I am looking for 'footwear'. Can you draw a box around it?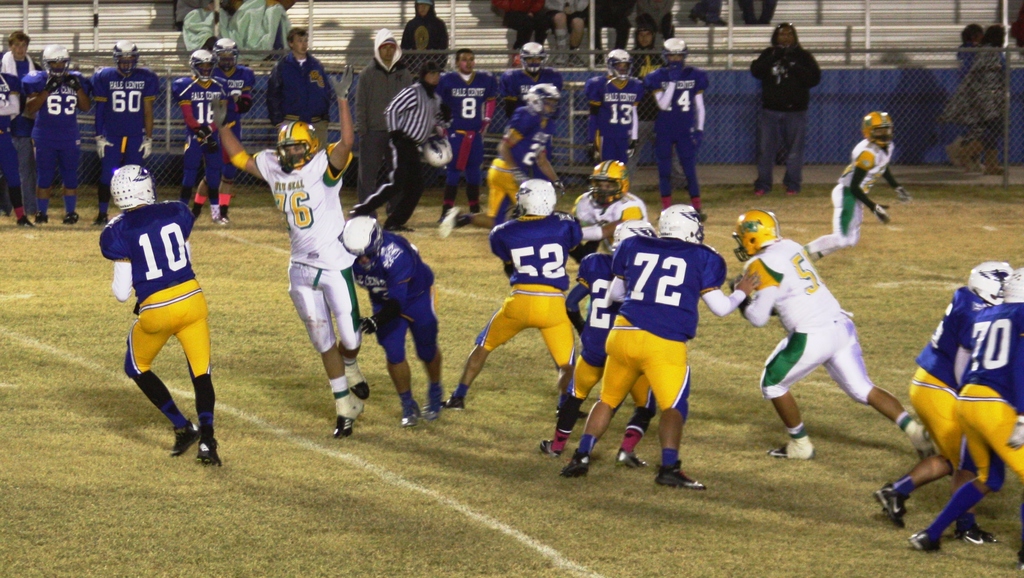
Sure, the bounding box is box=[909, 531, 941, 555].
